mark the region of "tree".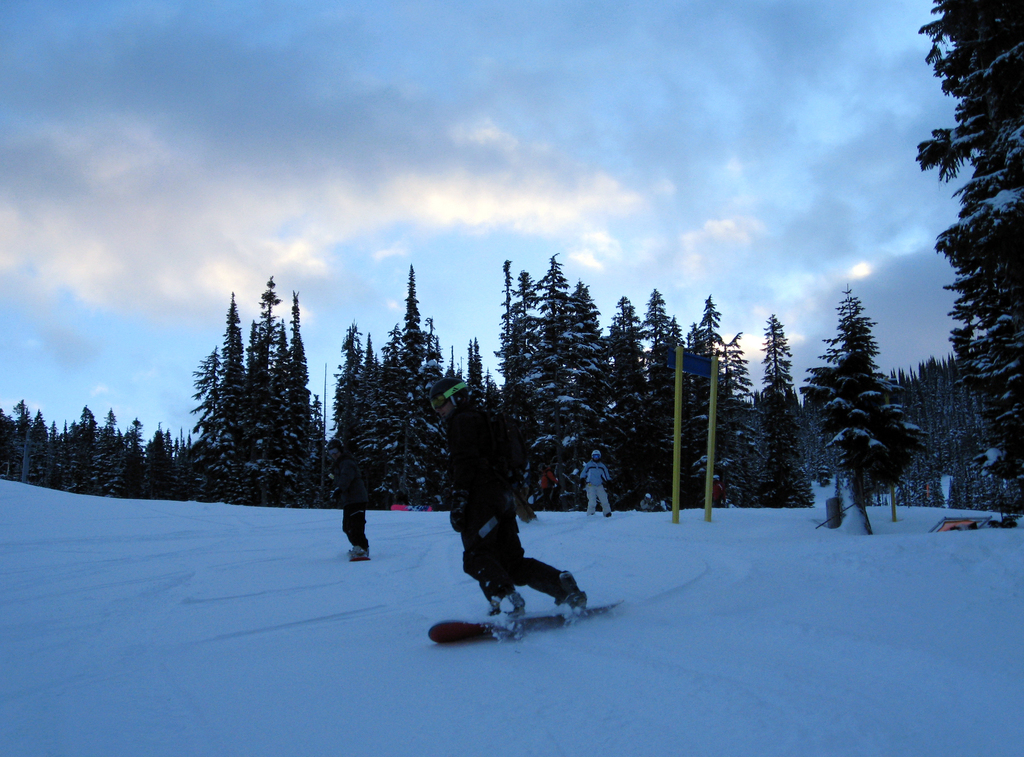
Region: region(917, 0, 1023, 524).
